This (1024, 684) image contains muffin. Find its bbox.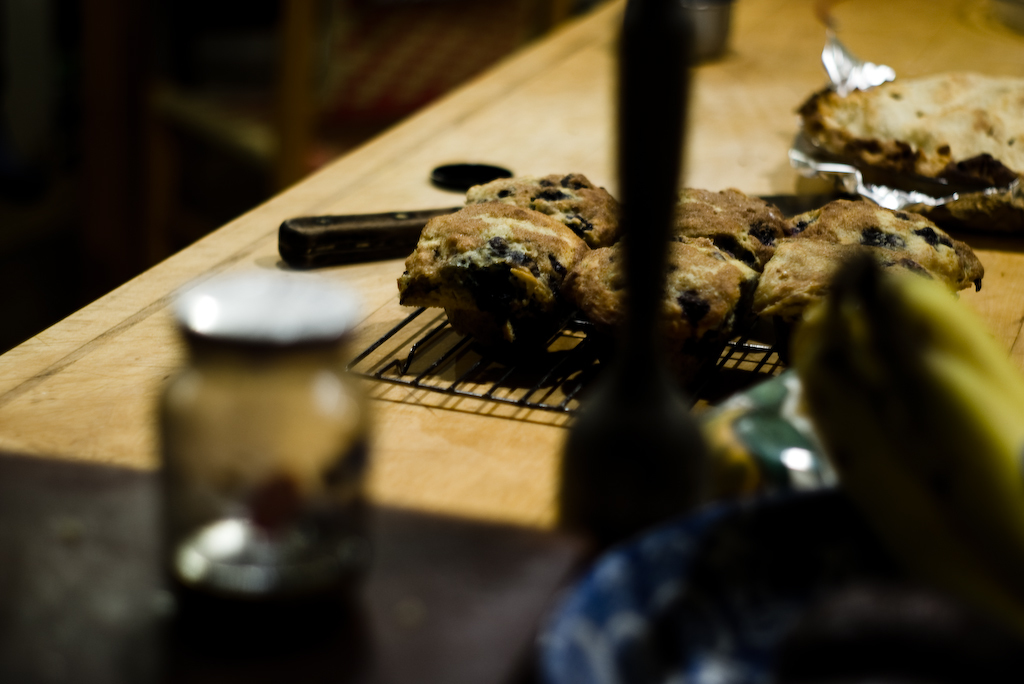
l=674, t=188, r=797, b=270.
